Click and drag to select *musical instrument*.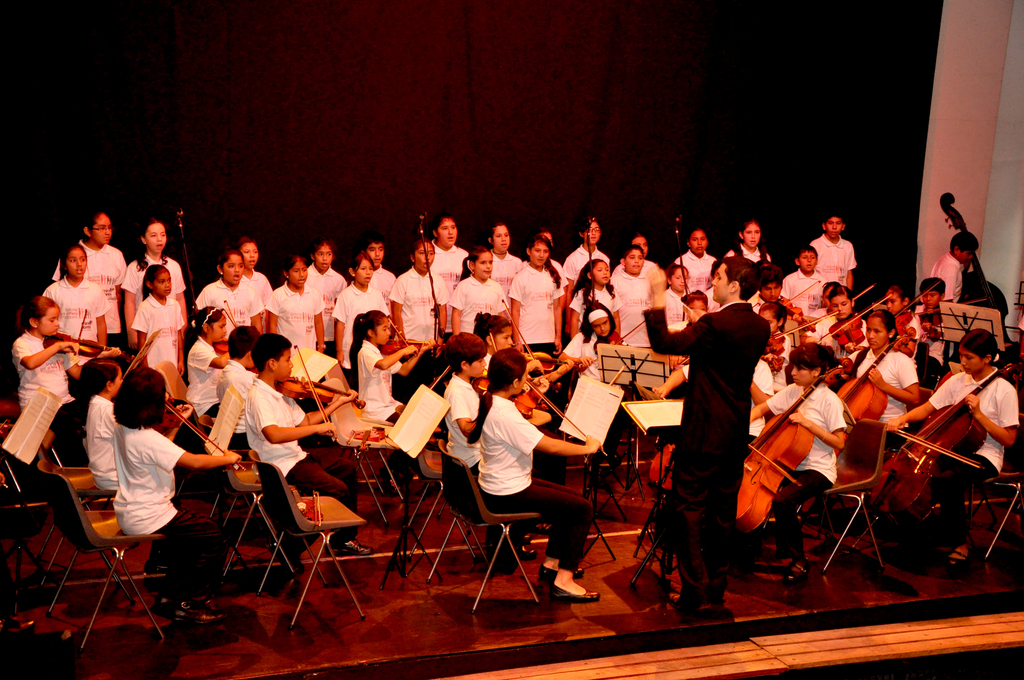
Selection: 374:318:441:364.
